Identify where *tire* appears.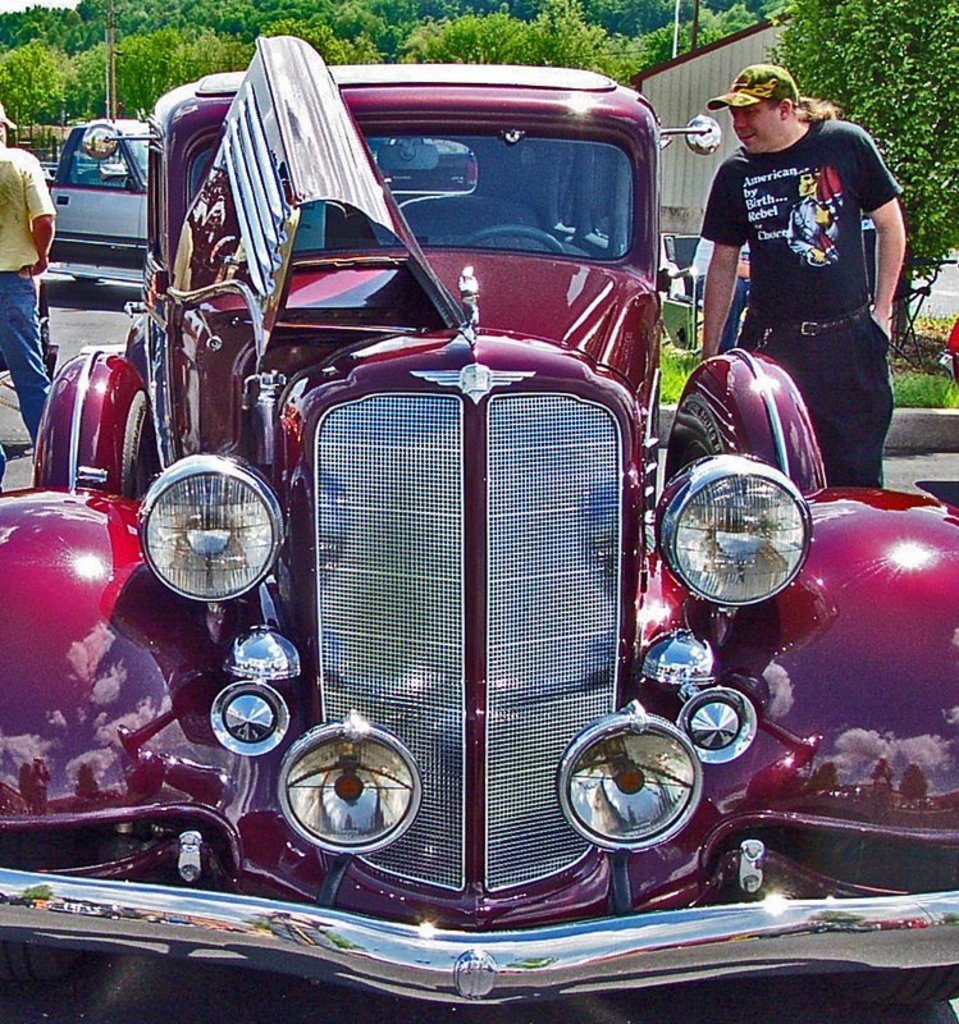
Appears at 68, 274, 100, 288.
